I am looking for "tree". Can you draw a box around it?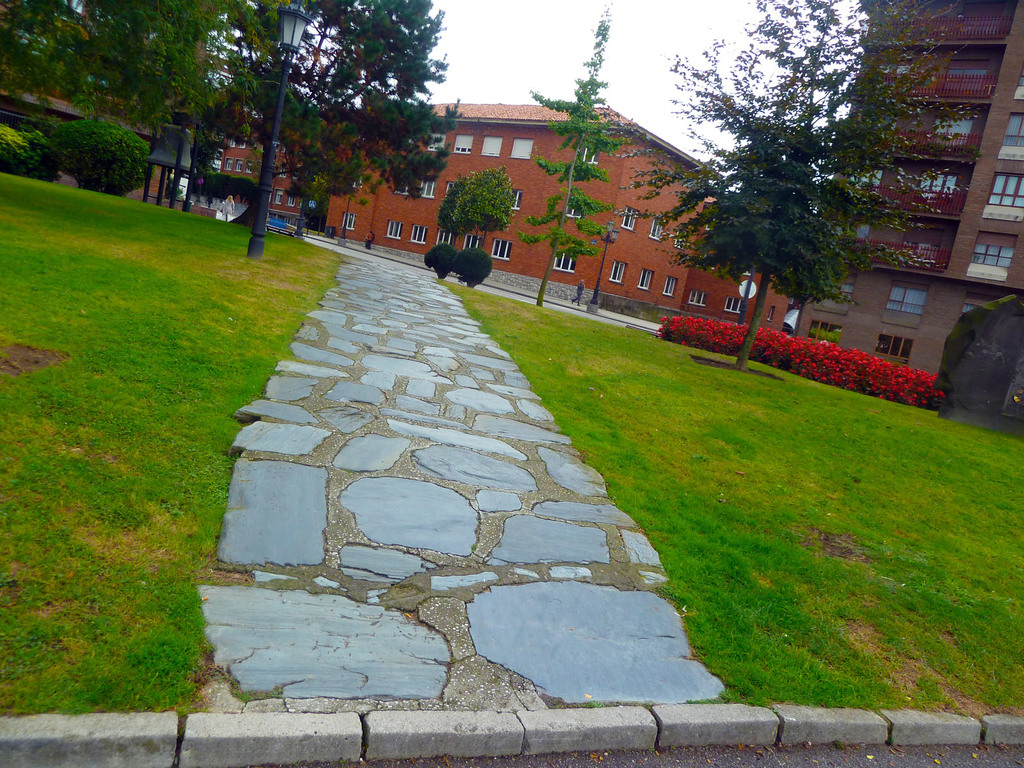
Sure, the bounding box is 230,0,460,239.
